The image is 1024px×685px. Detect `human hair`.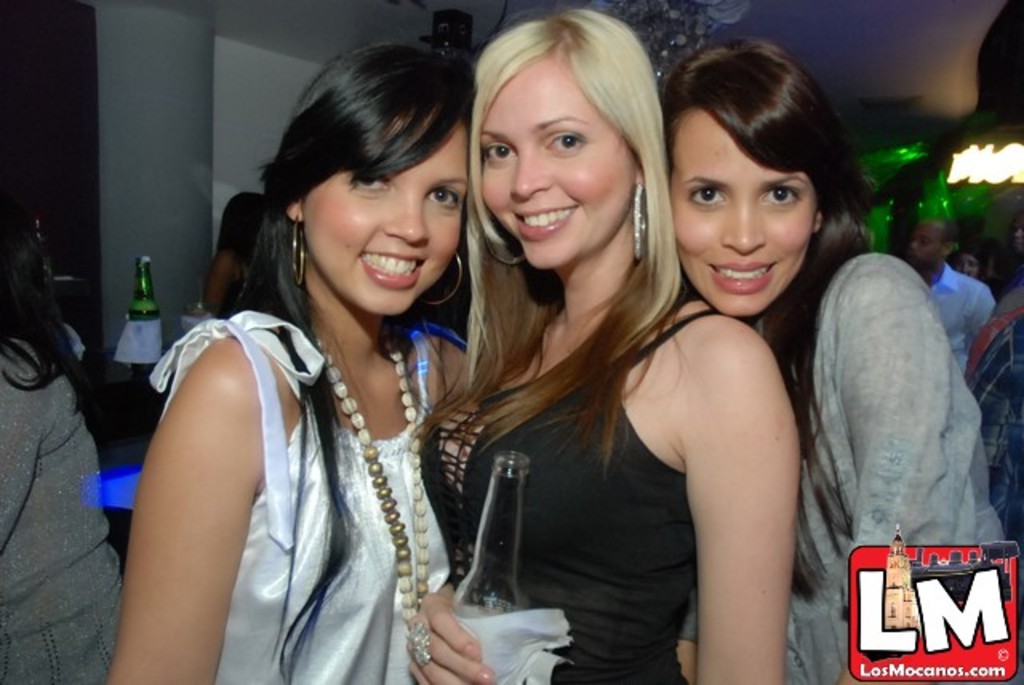
Detection: box(658, 29, 869, 597).
